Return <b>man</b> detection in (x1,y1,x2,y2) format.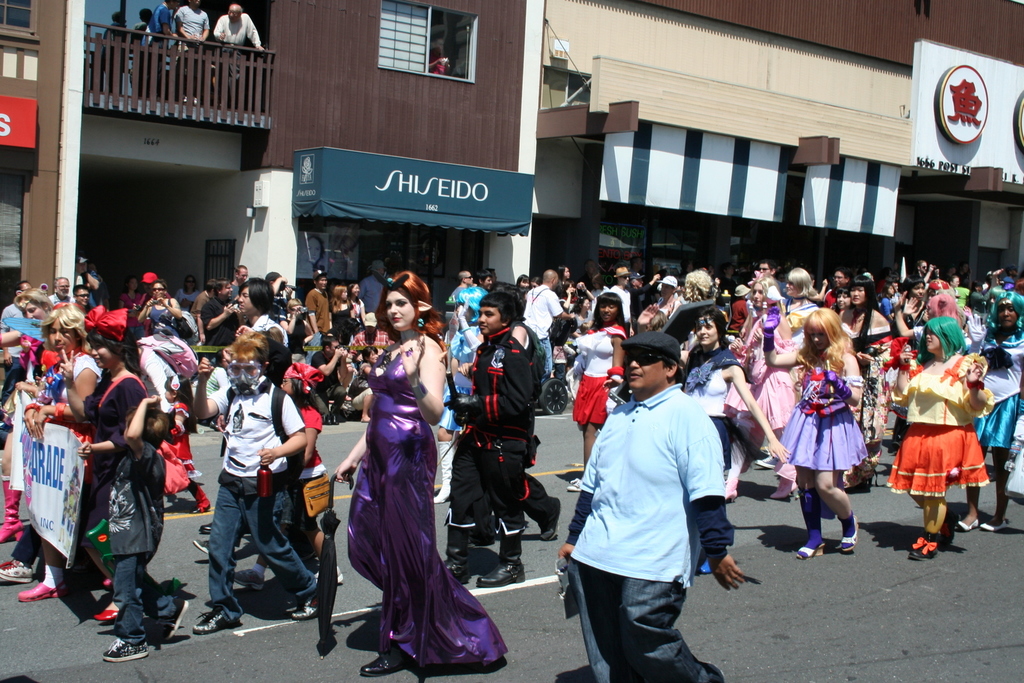
(212,4,264,109).
